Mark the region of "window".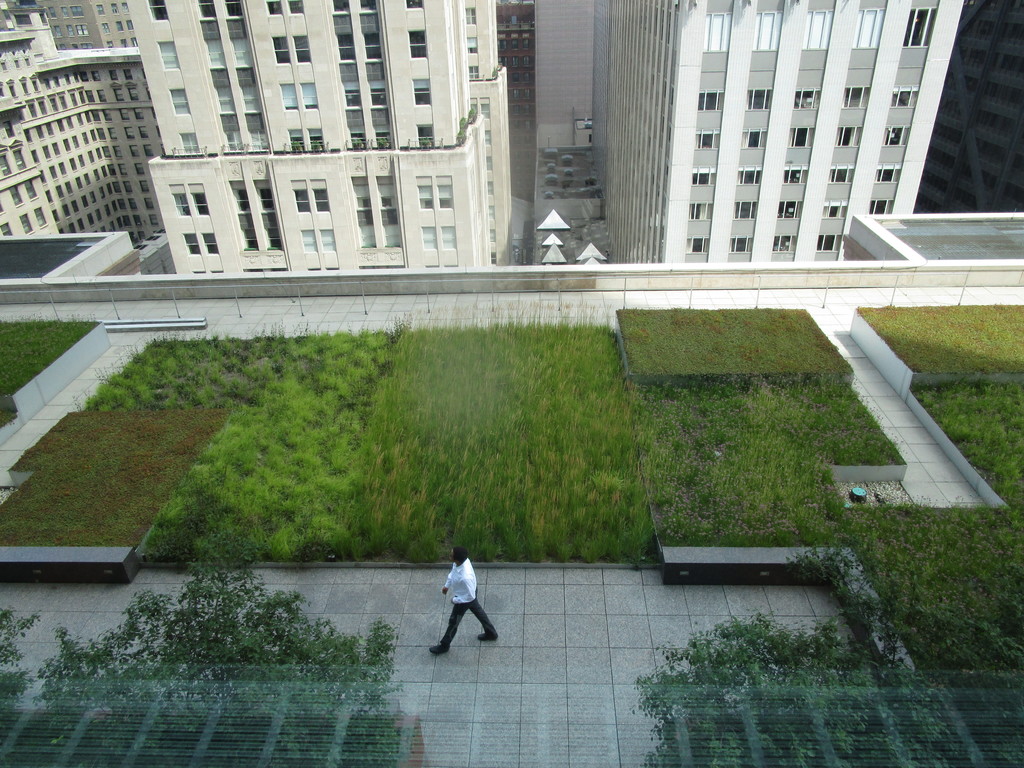
Region: [195,0,220,19].
